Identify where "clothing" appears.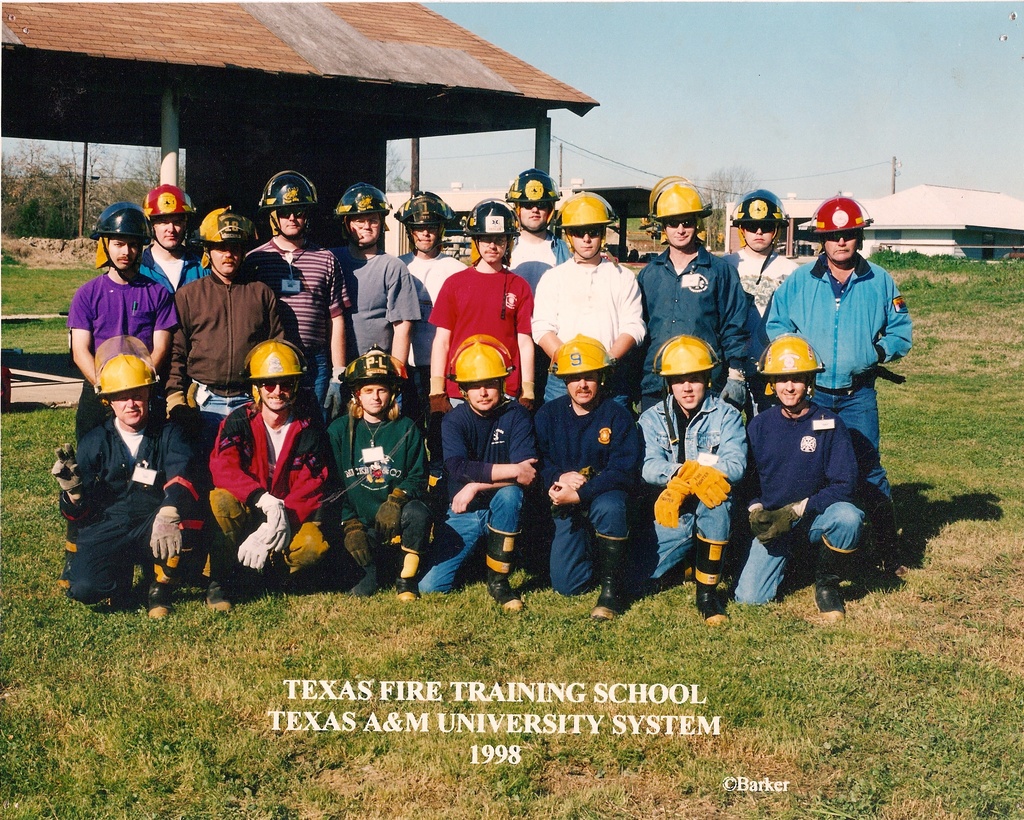
Appears at l=534, t=249, r=650, b=401.
